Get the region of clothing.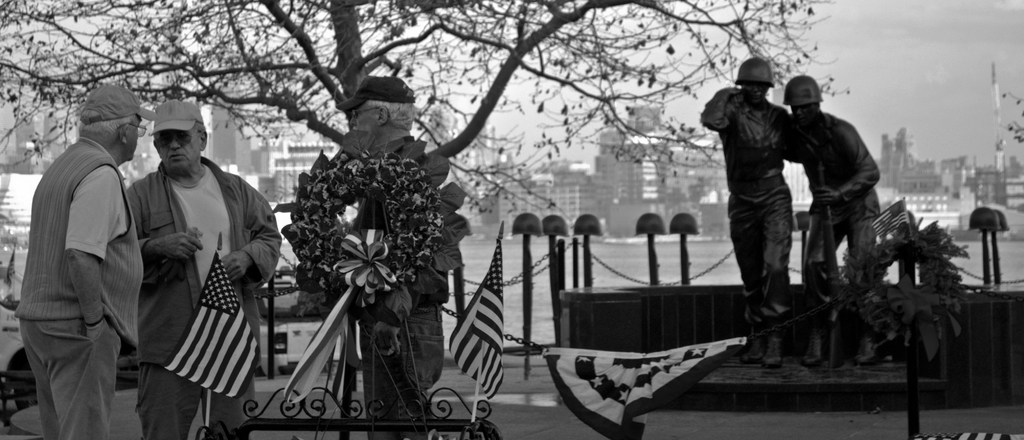
Rect(124, 153, 280, 439).
